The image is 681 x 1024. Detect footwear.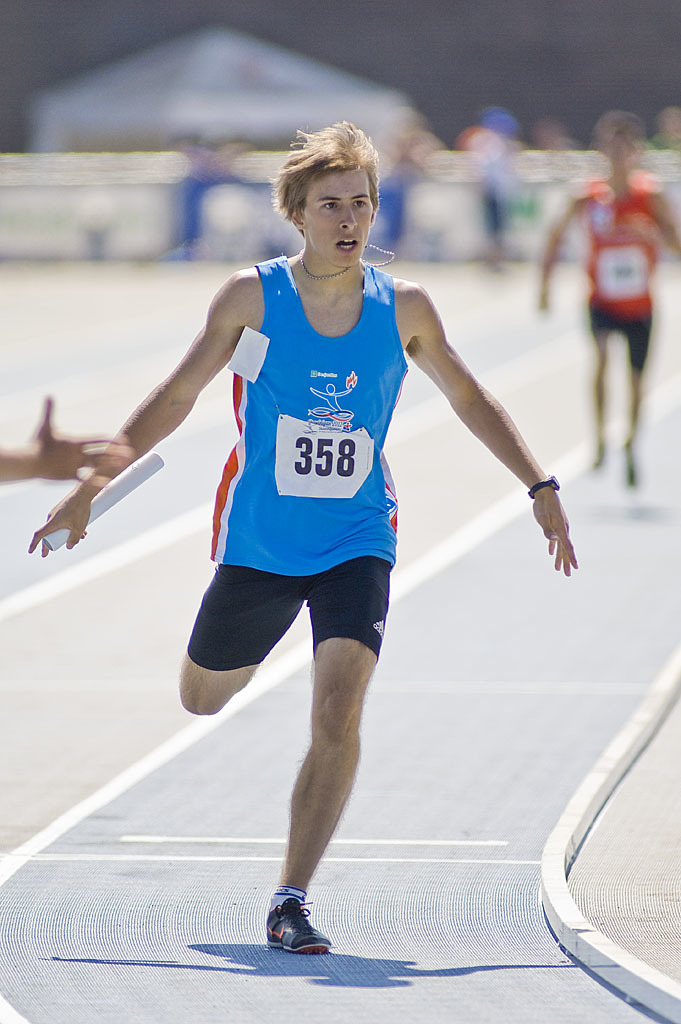
Detection: region(260, 903, 334, 969).
